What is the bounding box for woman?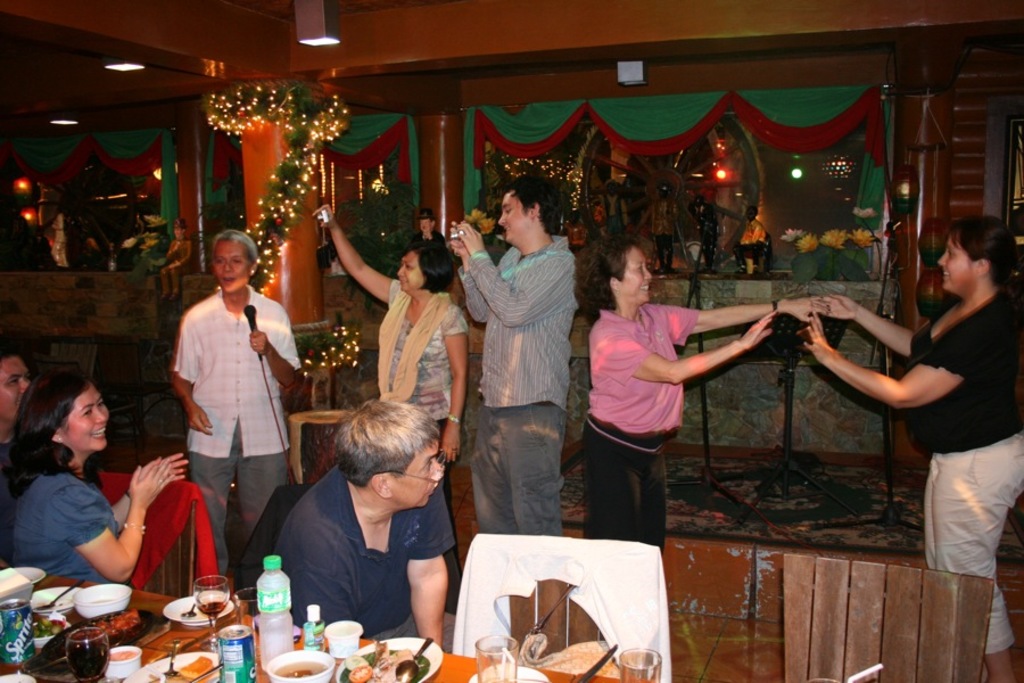
crop(3, 363, 188, 587).
